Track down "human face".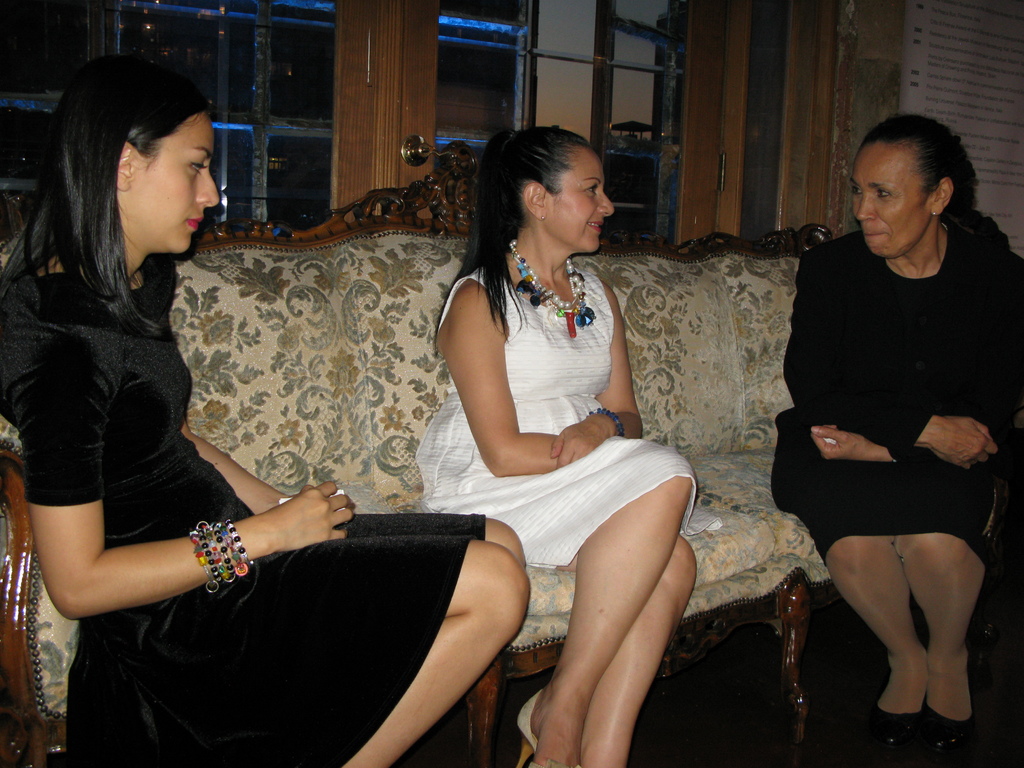
Tracked to [x1=544, y1=144, x2=612, y2=255].
